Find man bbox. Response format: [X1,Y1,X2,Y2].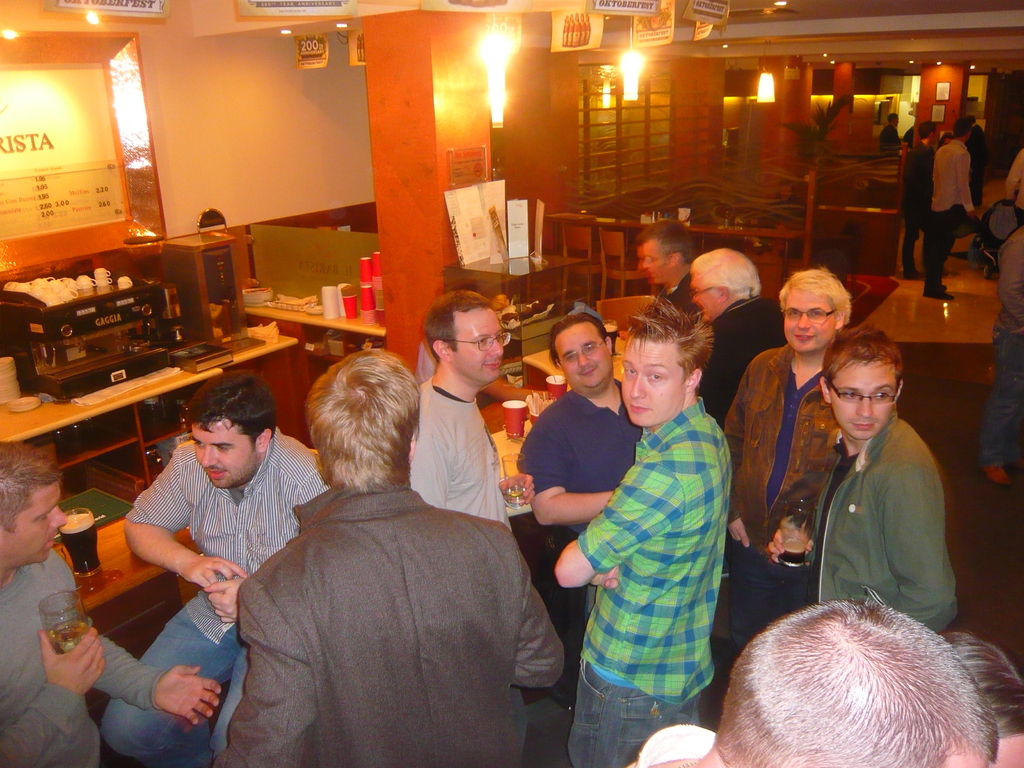
[409,290,515,538].
